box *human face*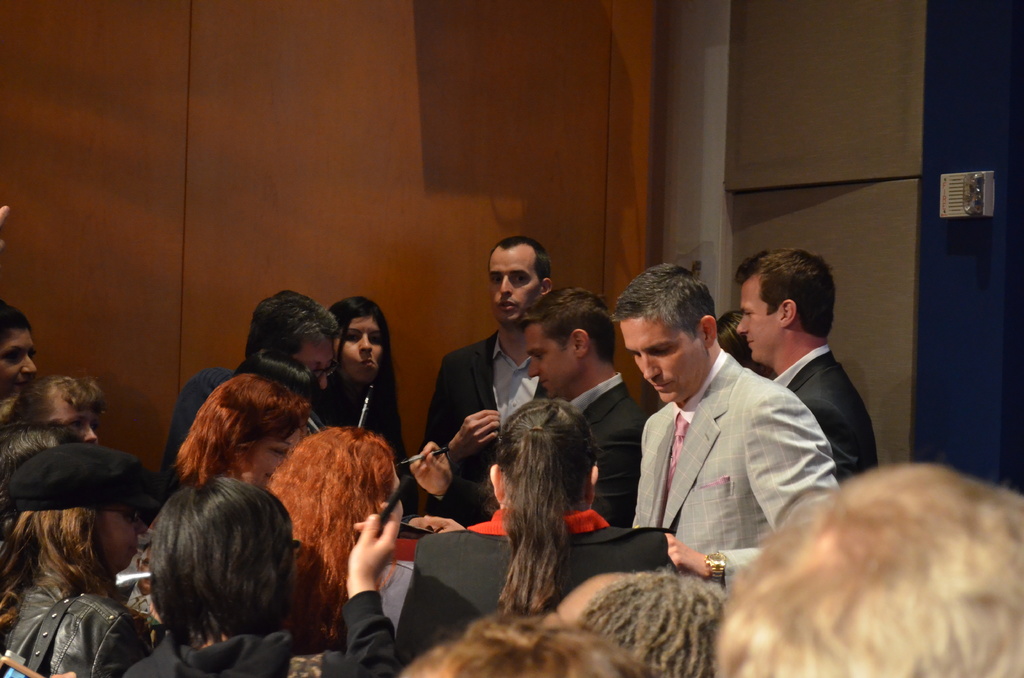
524 321 579 398
